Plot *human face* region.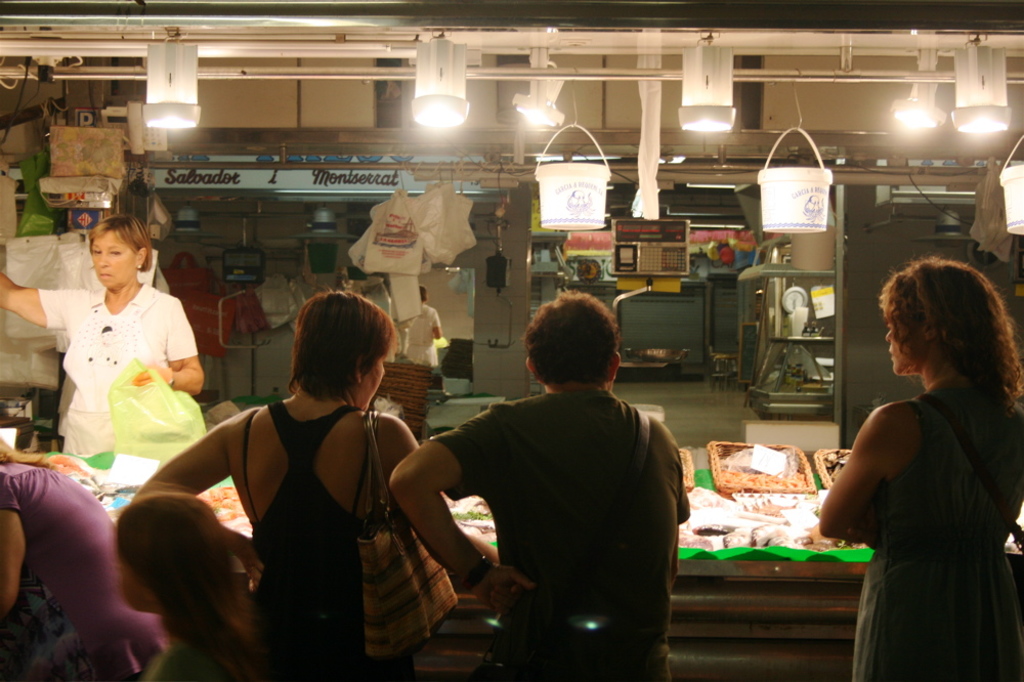
Plotted at x1=93, y1=231, x2=137, y2=290.
